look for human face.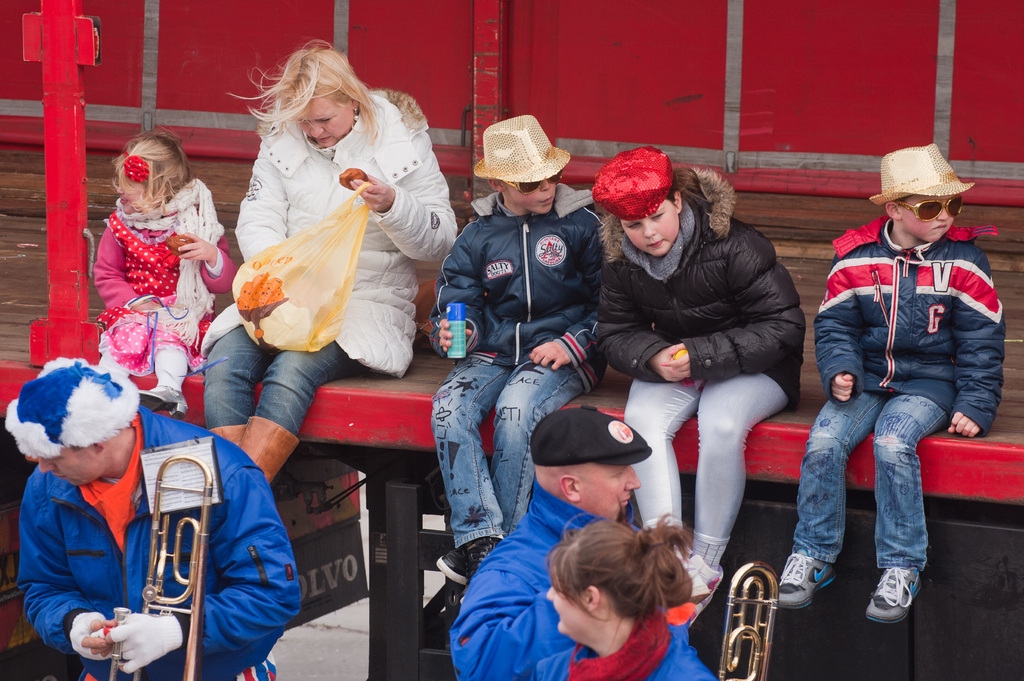
Found: bbox=[292, 97, 357, 149].
